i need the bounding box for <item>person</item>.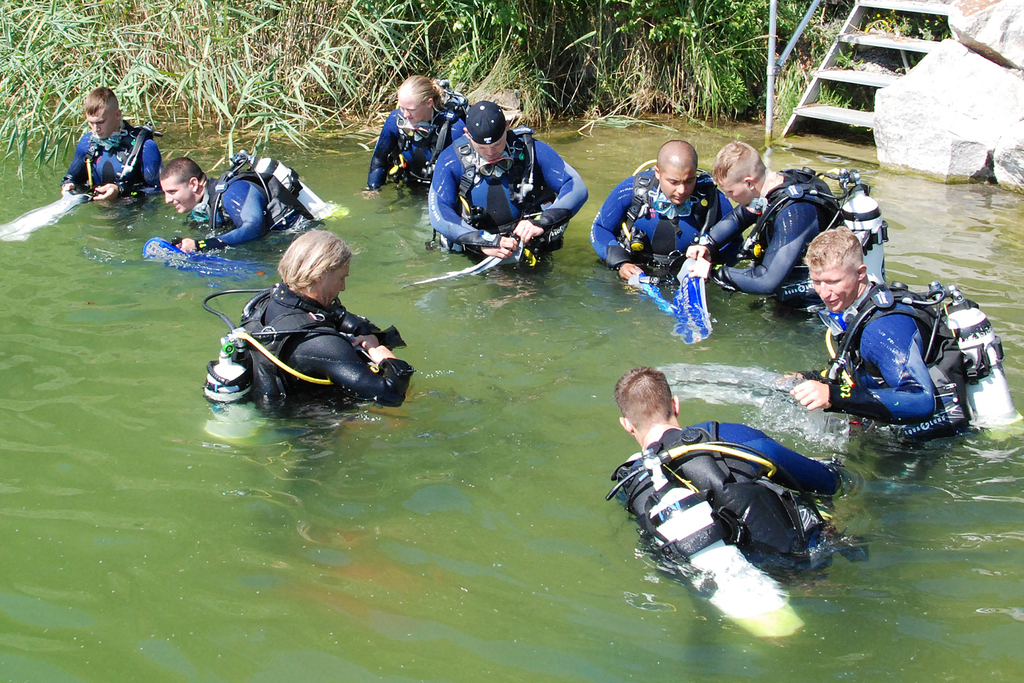
Here it is: [67,84,157,211].
